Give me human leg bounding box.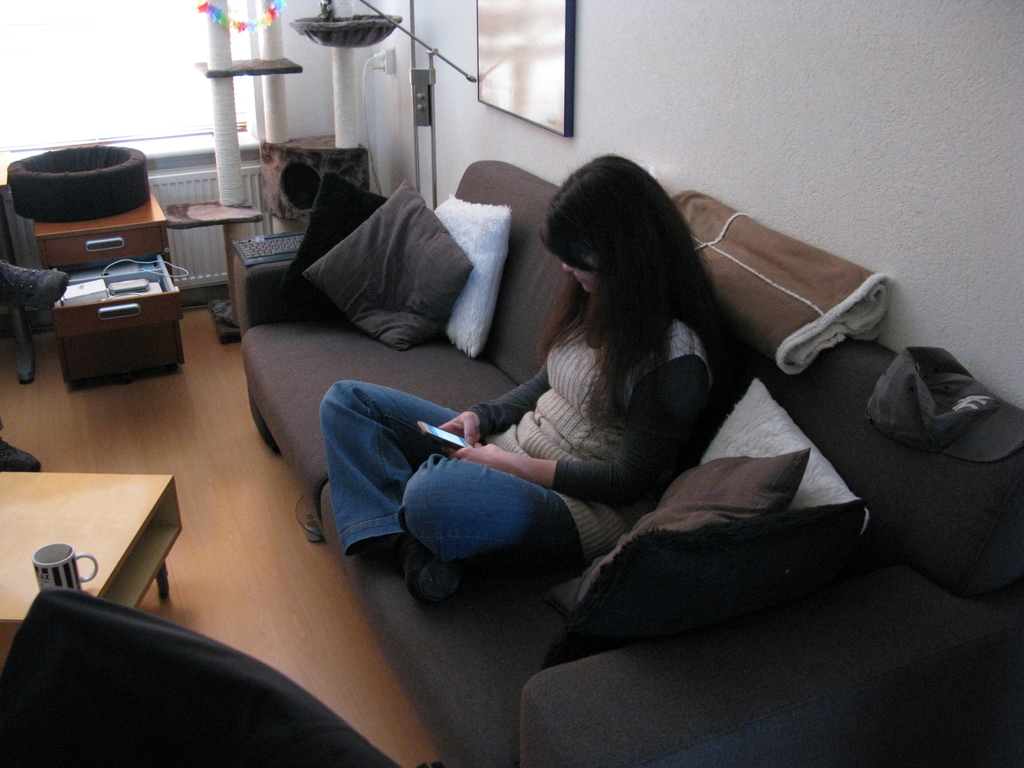
locate(323, 353, 474, 614).
